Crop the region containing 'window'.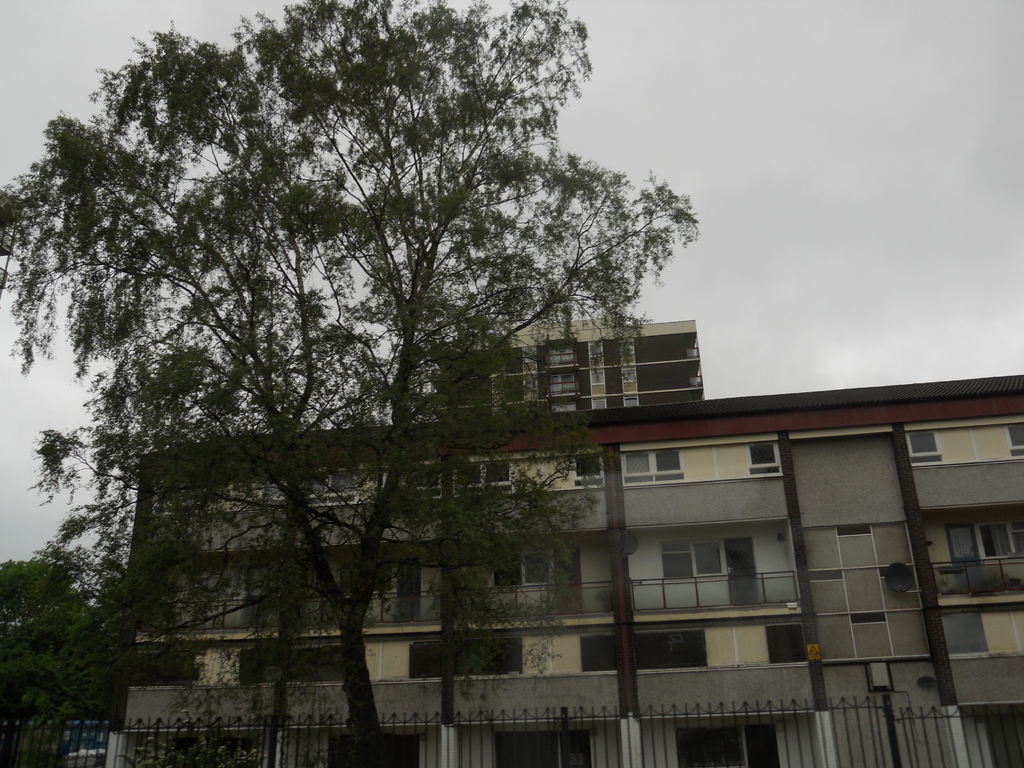
Crop region: box=[692, 538, 728, 580].
